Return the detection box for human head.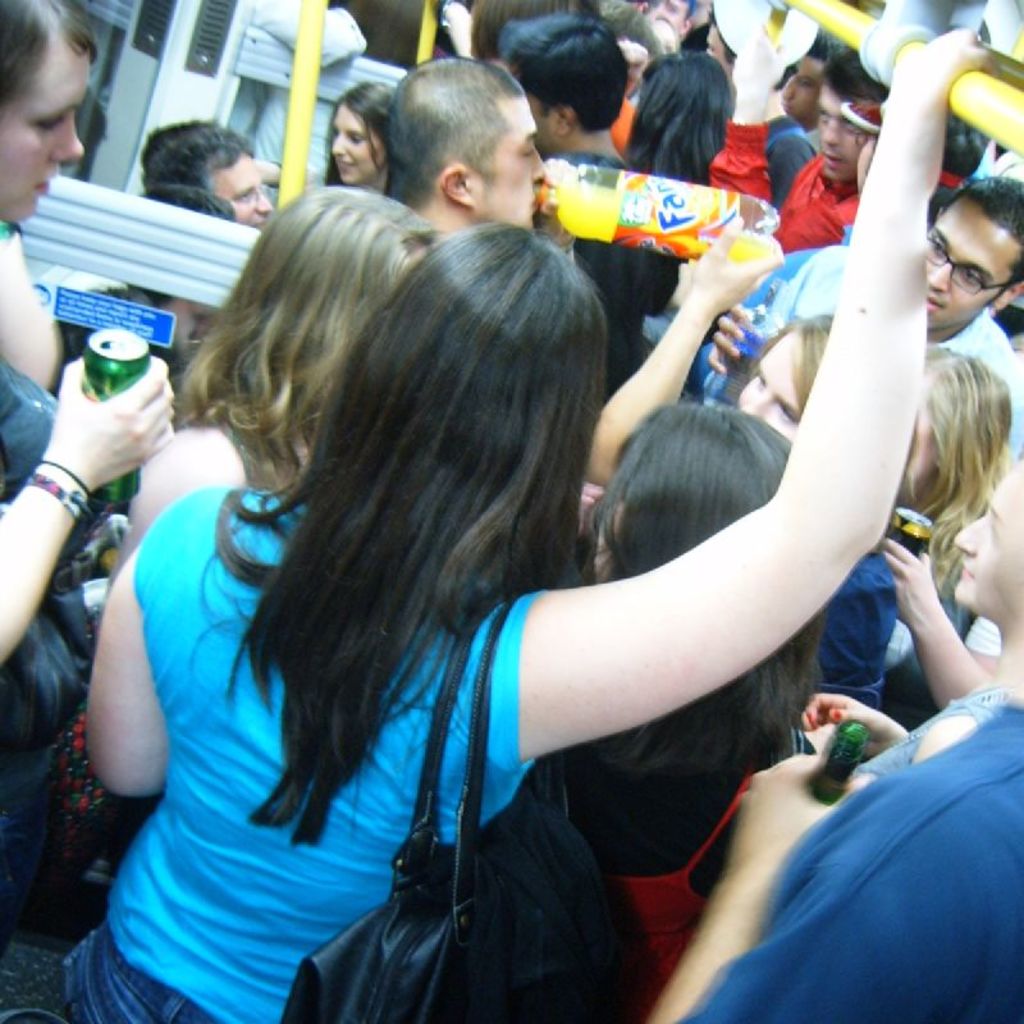
crop(724, 312, 831, 439).
